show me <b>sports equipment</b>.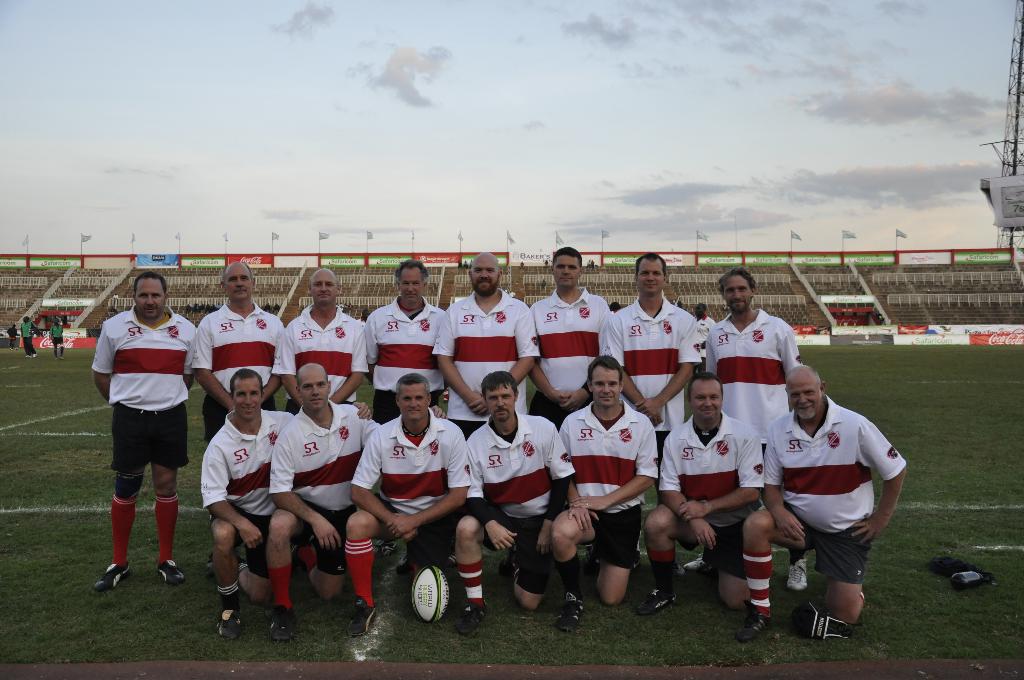
<b>sports equipment</b> is here: select_region(153, 556, 184, 585).
